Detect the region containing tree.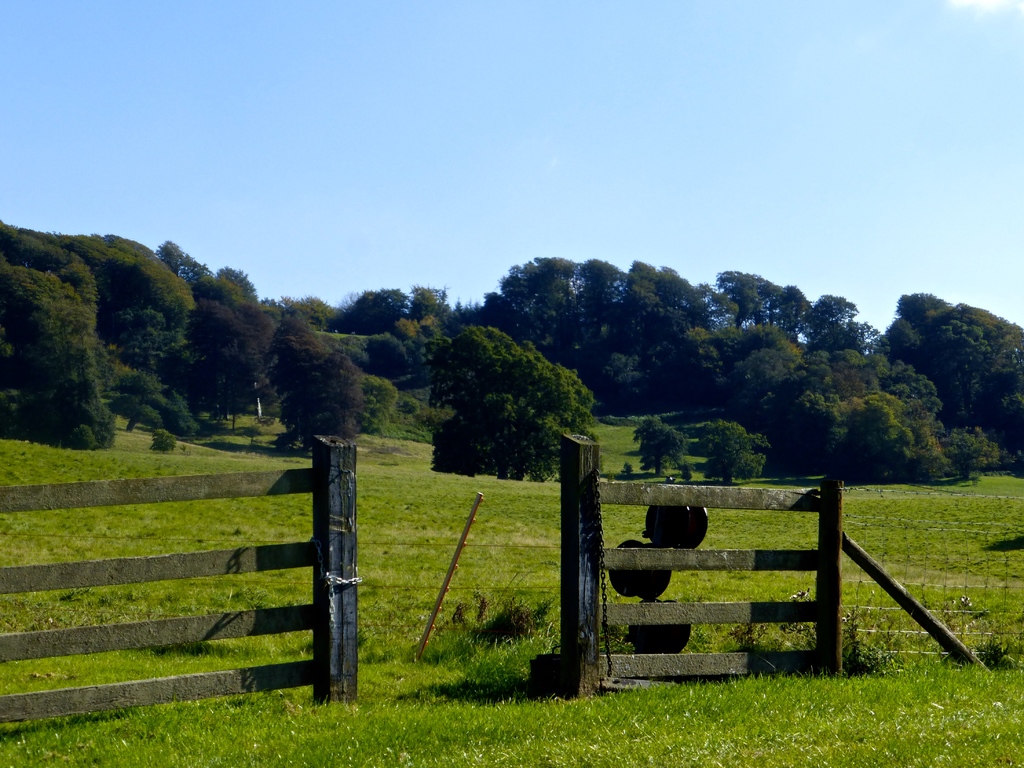
{"x1": 740, "y1": 402, "x2": 846, "y2": 493}.
